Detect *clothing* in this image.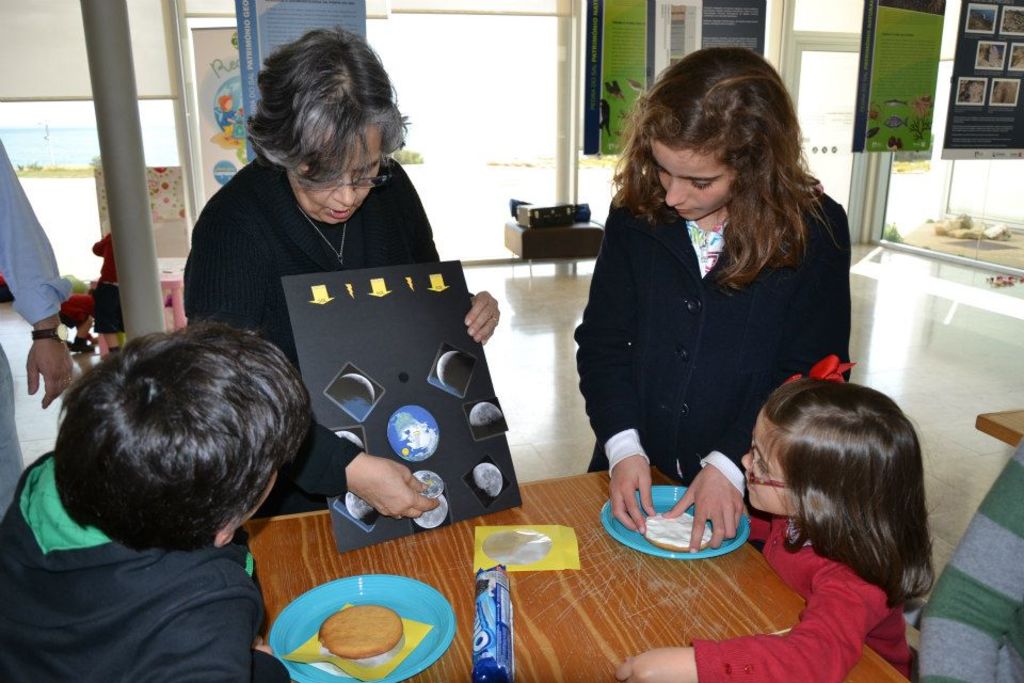
Detection: (0, 444, 297, 682).
